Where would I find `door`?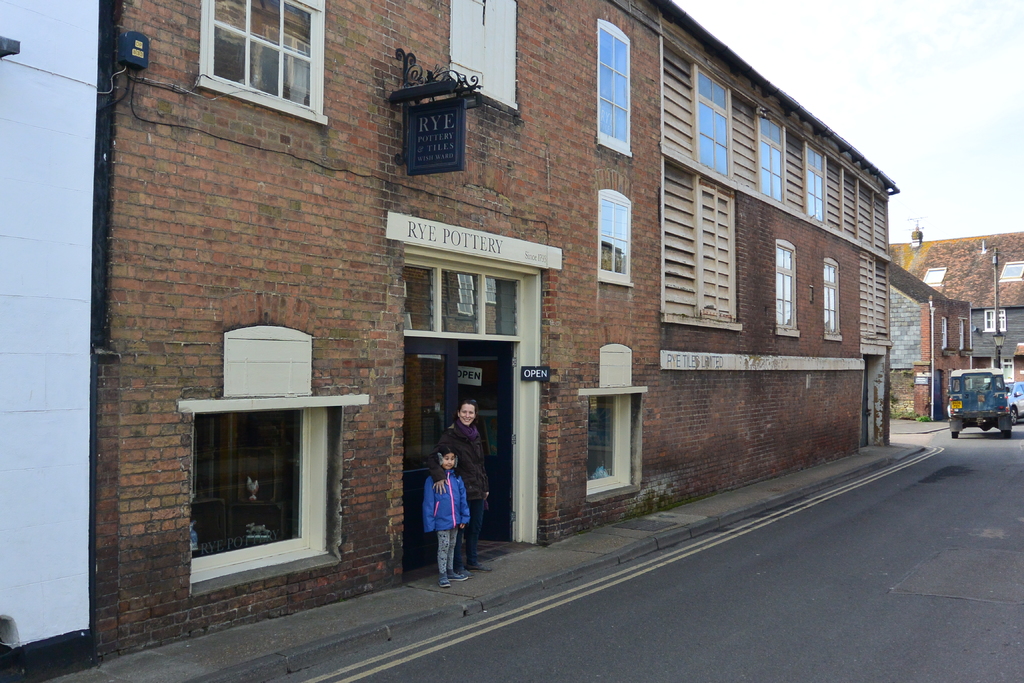
At 404, 338, 463, 586.
